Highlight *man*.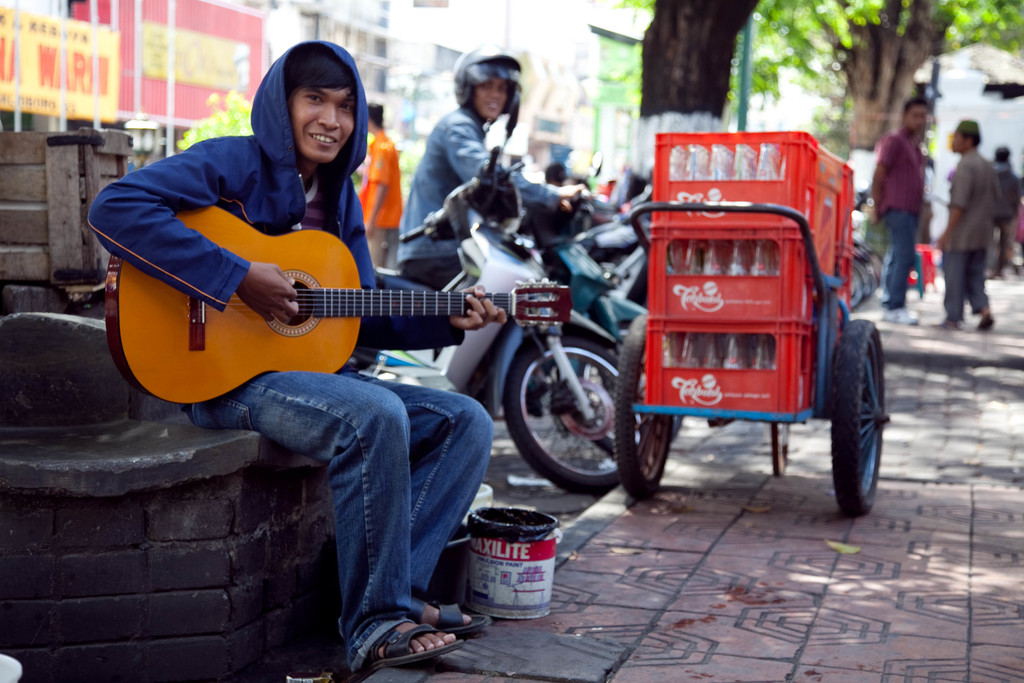
Highlighted region: [x1=86, y1=35, x2=495, y2=668].
